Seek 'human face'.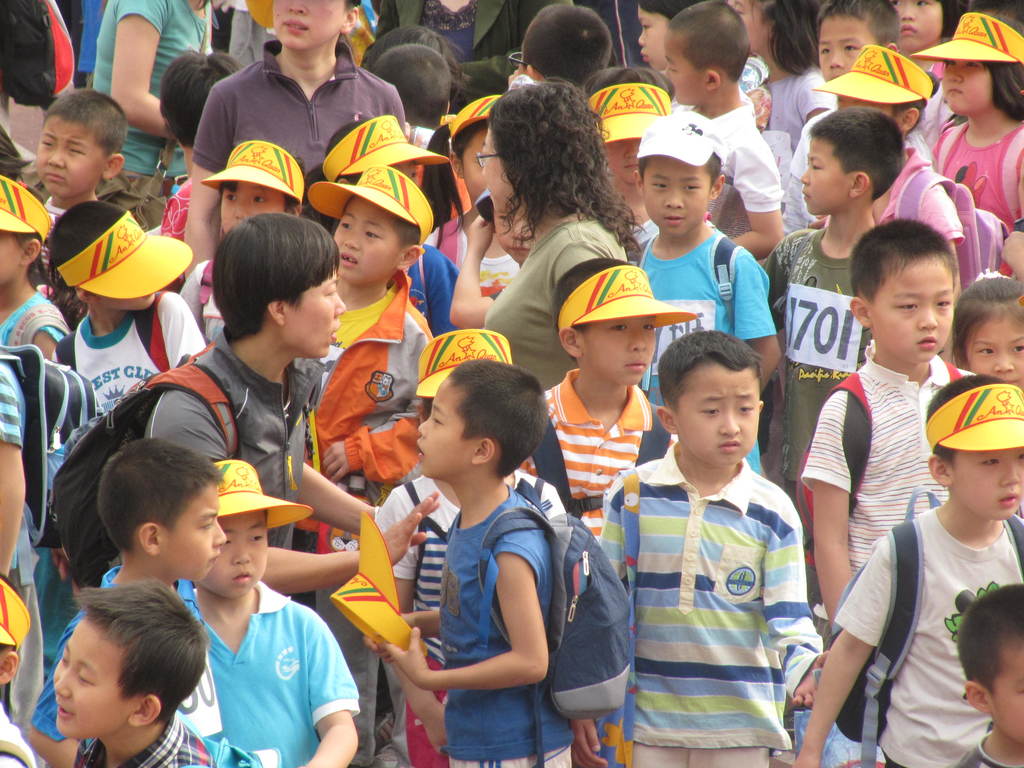
[799, 140, 850, 217].
